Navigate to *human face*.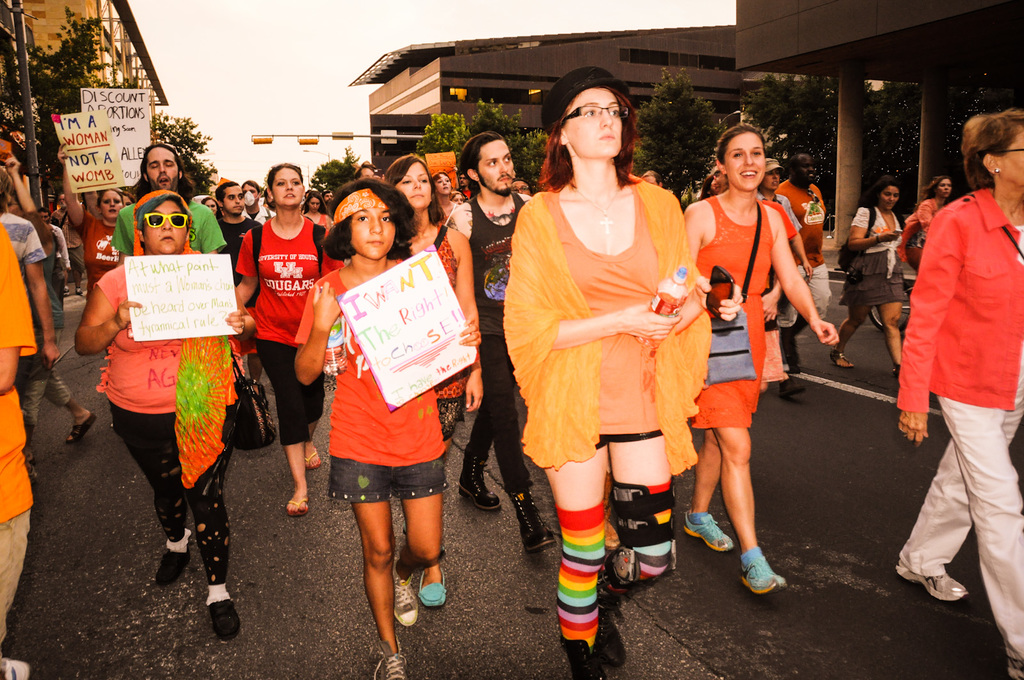
Navigation target: pyautogui.locateOnScreen(131, 203, 189, 255).
